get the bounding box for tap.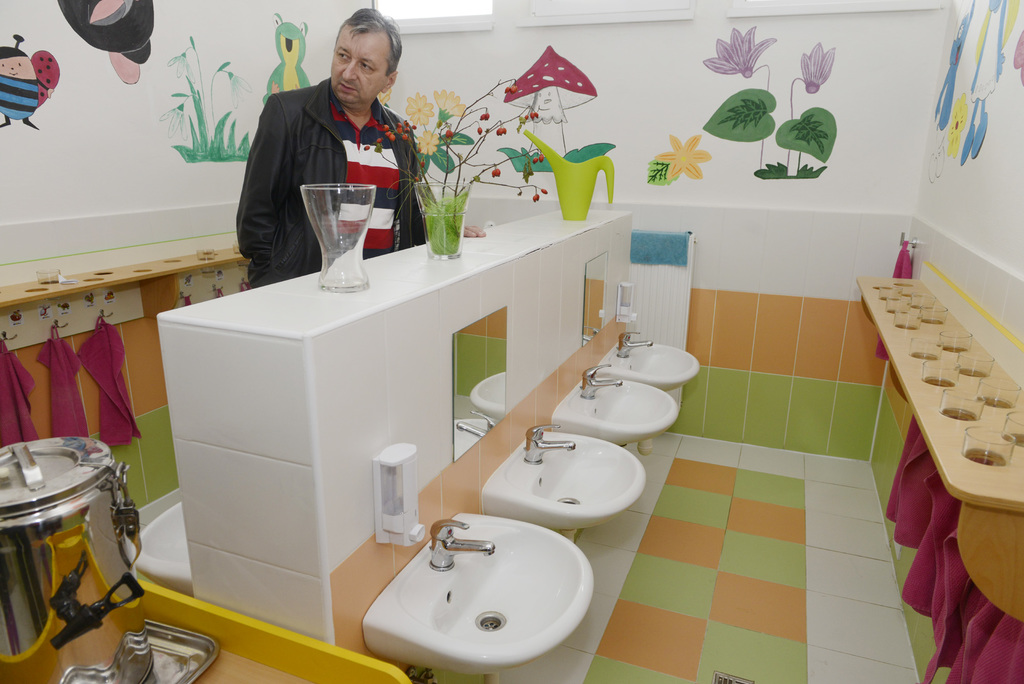
425:519:499:571.
